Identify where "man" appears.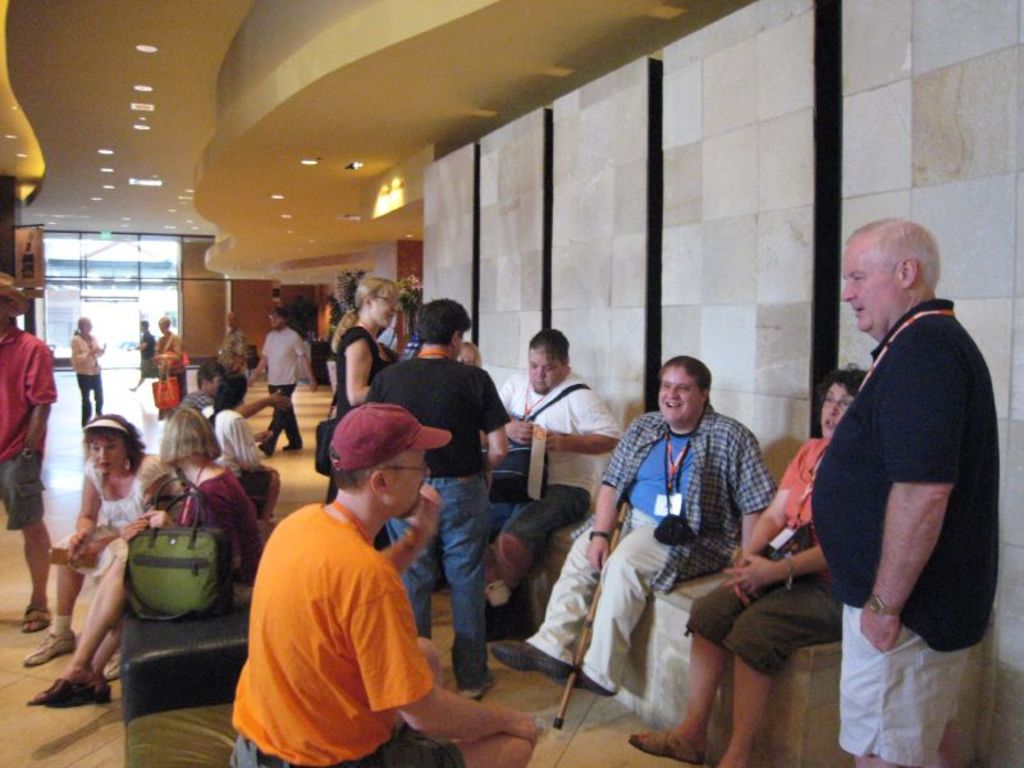
Appears at 806, 219, 1001, 767.
